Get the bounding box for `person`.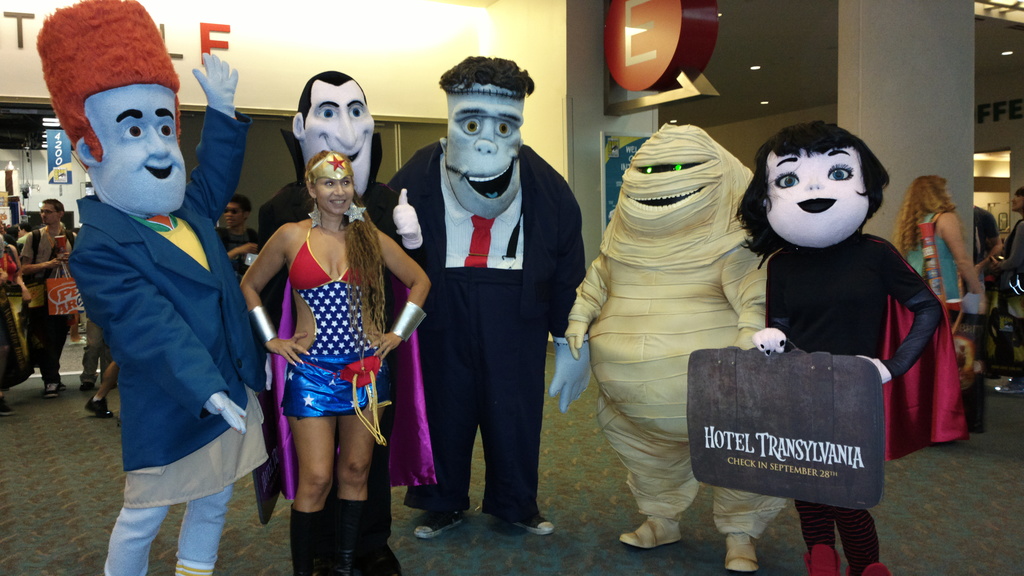
(x1=27, y1=0, x2=276, y2=575).
